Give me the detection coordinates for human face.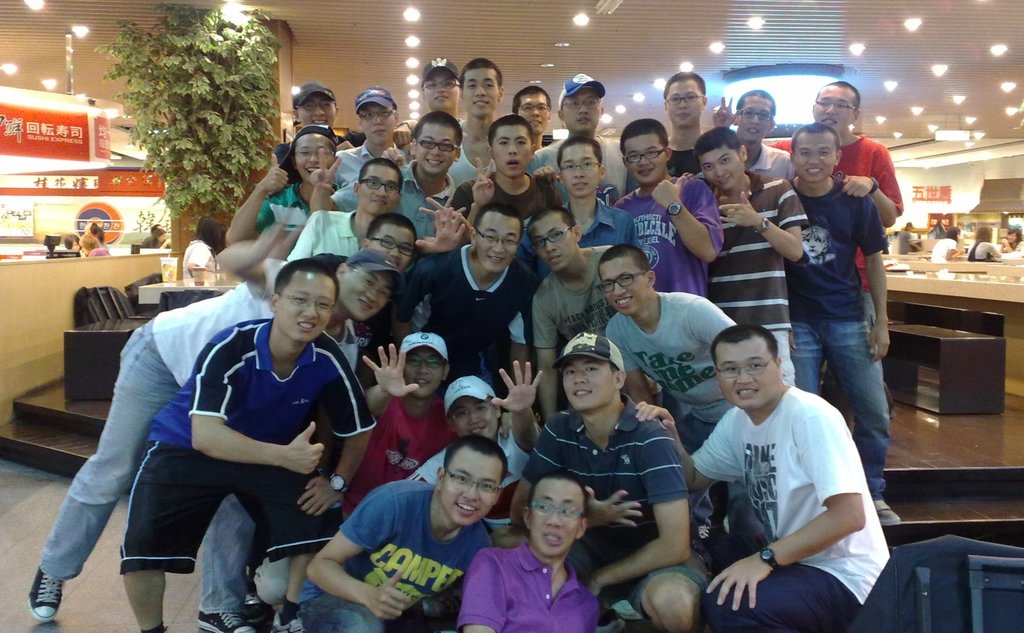
[left=622, top=136, right=672, bottom=182].
